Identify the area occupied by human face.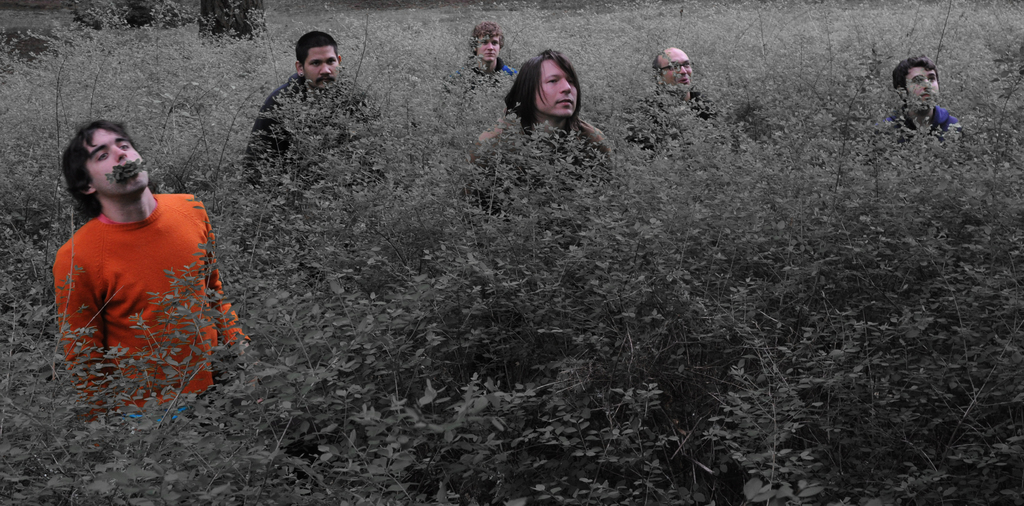
Area: select_region(908, 63, 939, 98).
